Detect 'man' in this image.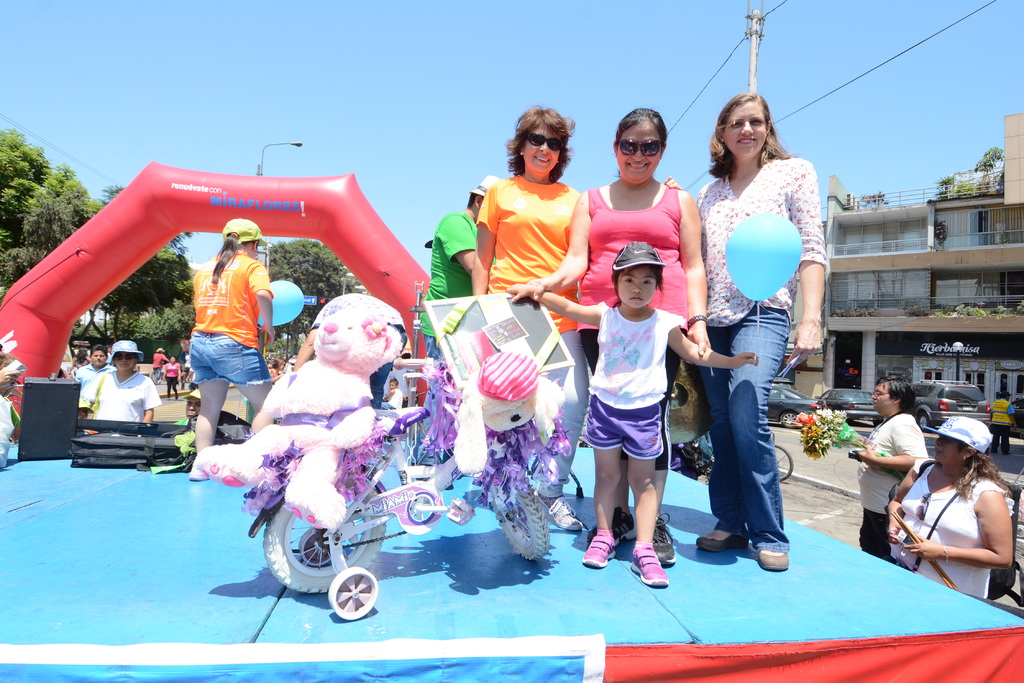
Detection: 854 374 929 561.
